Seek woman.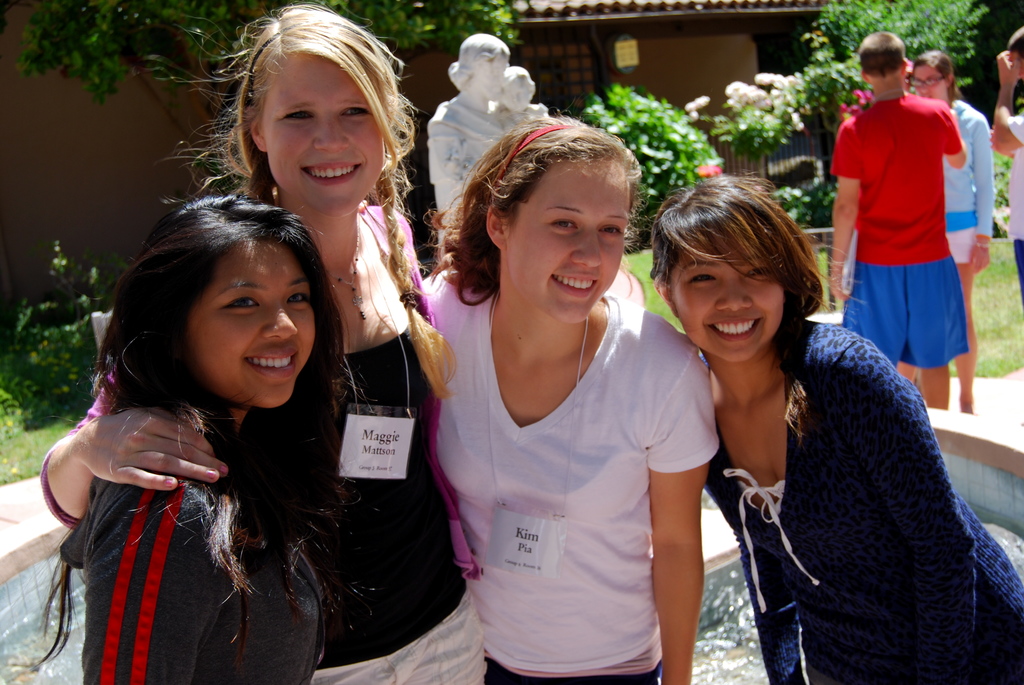
region(424, 107, 720, 684).
